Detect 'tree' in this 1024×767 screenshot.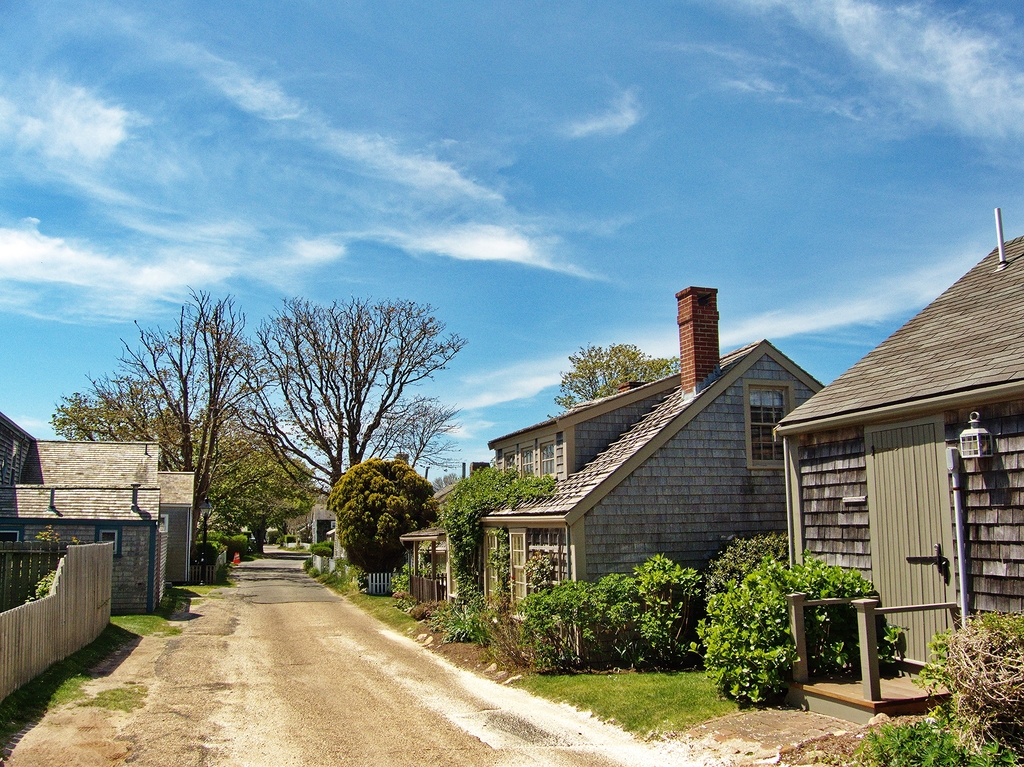
Detection: [224,280,470,582].
